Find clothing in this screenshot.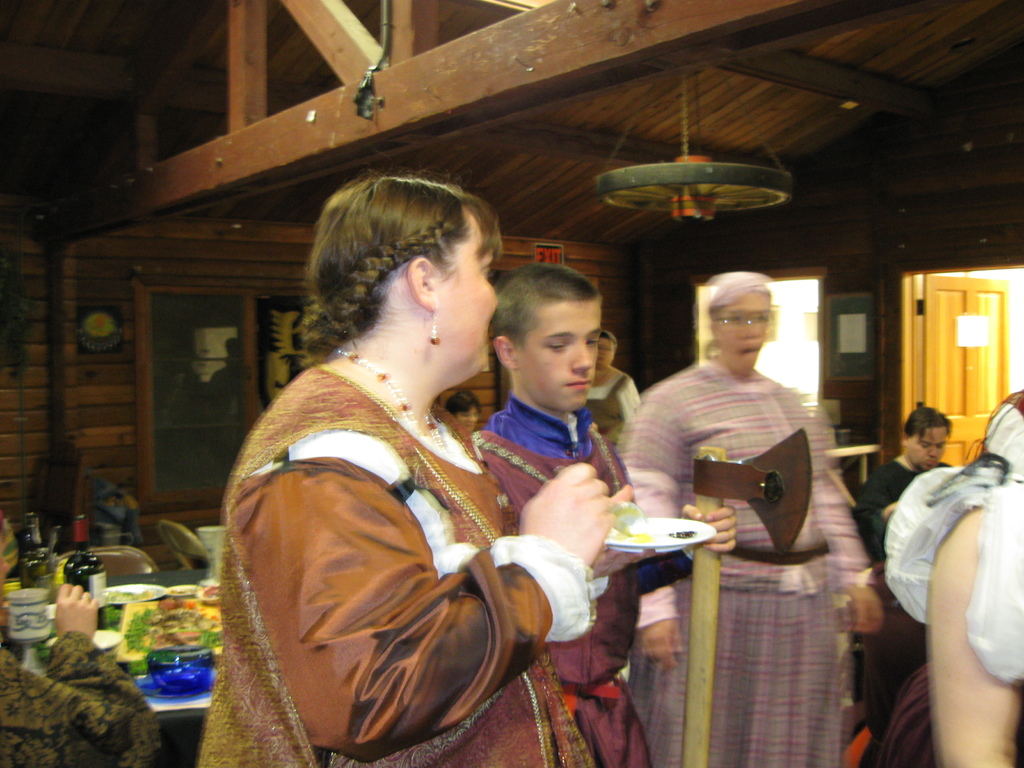
The bounding box for clothing is [852,447,961,558].
